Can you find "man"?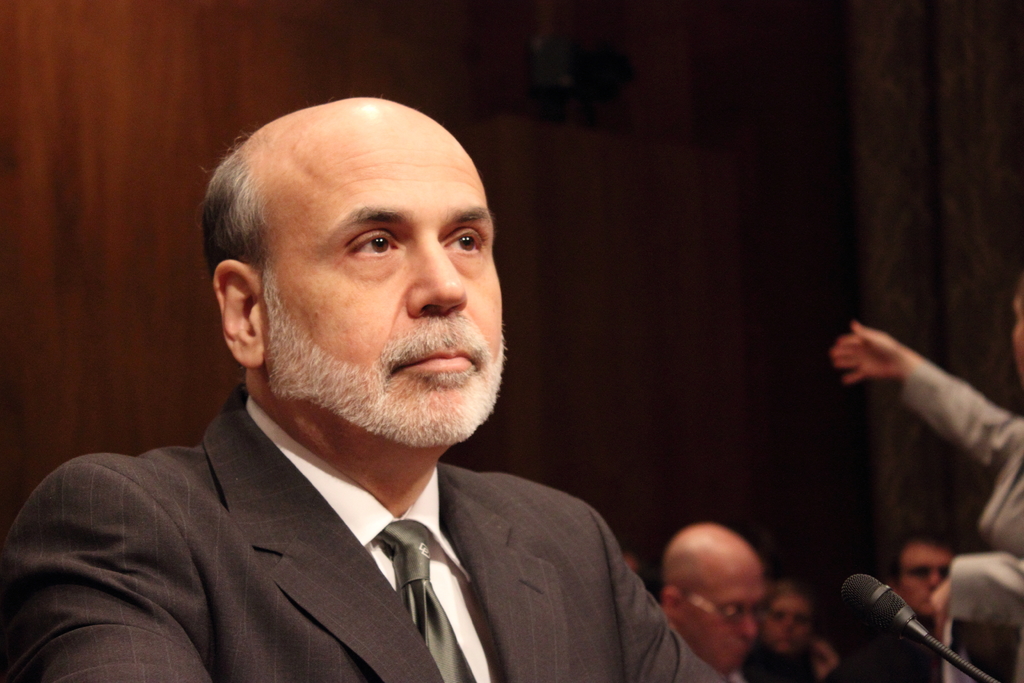
Yes, bounding box: 0 93 748 682.
